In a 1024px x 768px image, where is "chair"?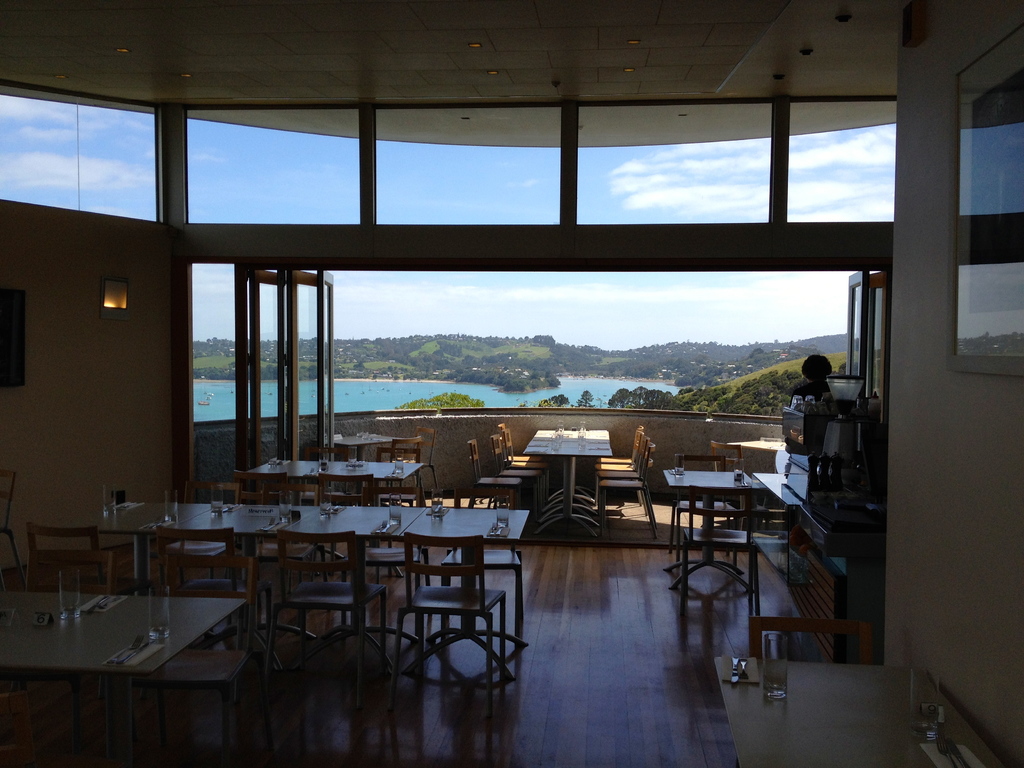
rect(680, 491, 755, 622).
